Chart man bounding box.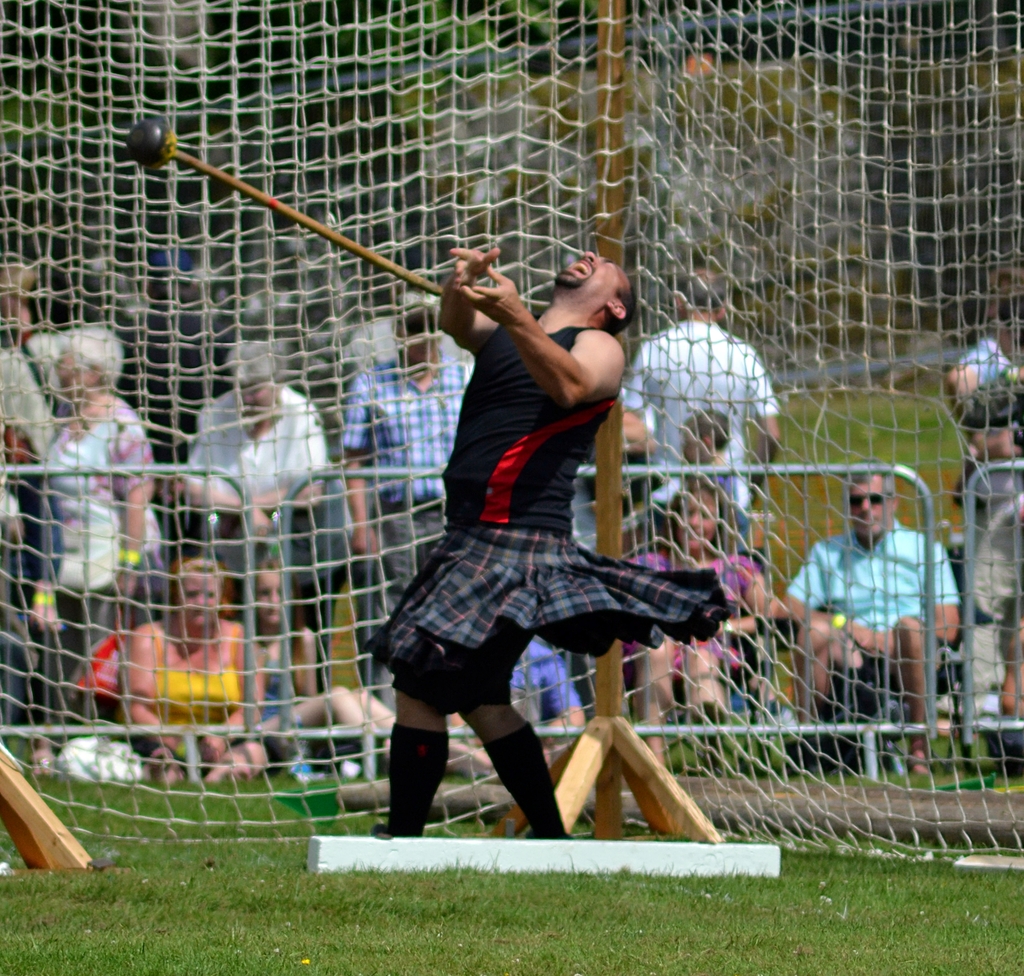
Charted: 620:264:788:568.
